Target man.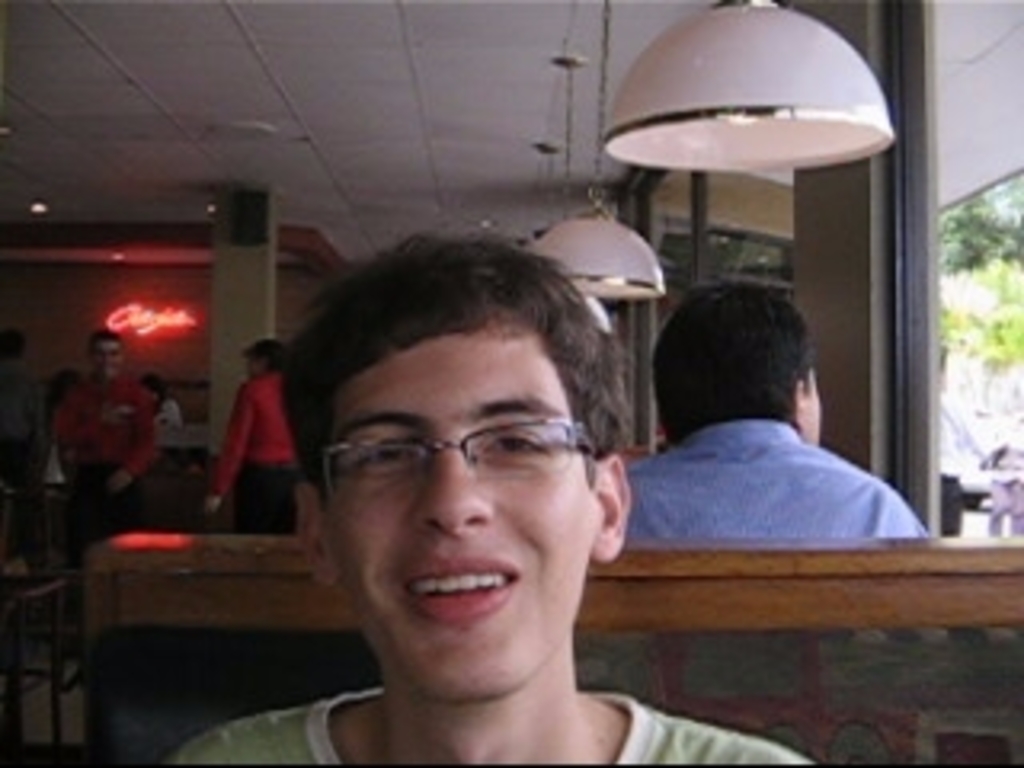
Target region: 198 336 304 531.
